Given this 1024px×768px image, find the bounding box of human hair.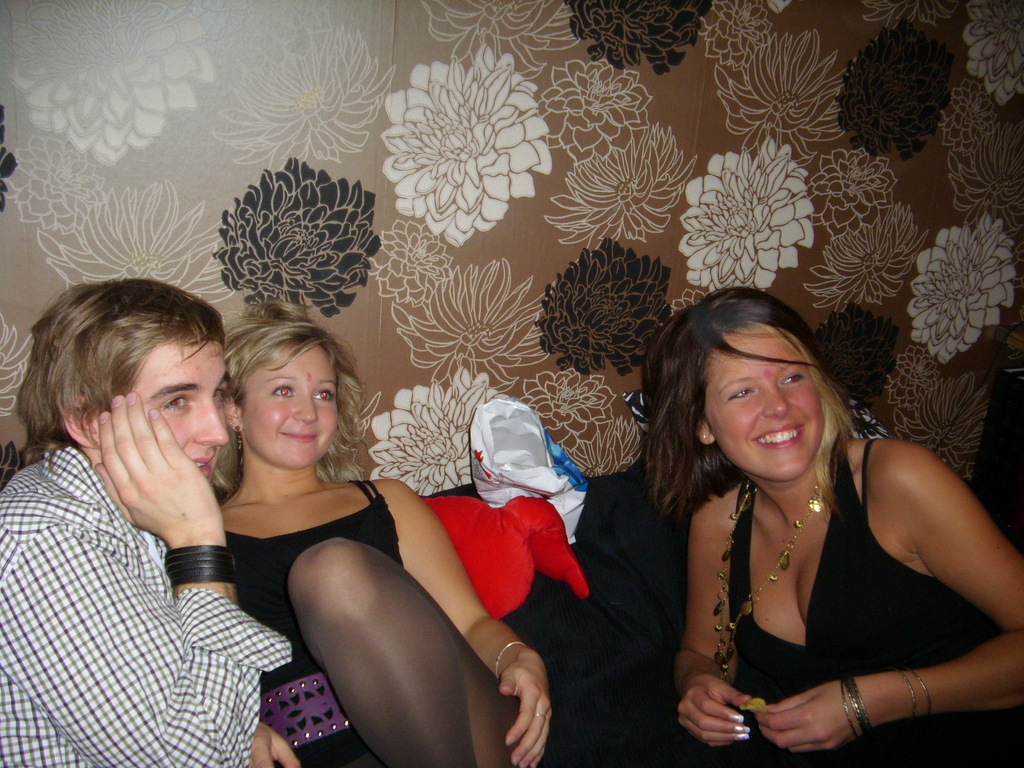
[207,302,367,486].
